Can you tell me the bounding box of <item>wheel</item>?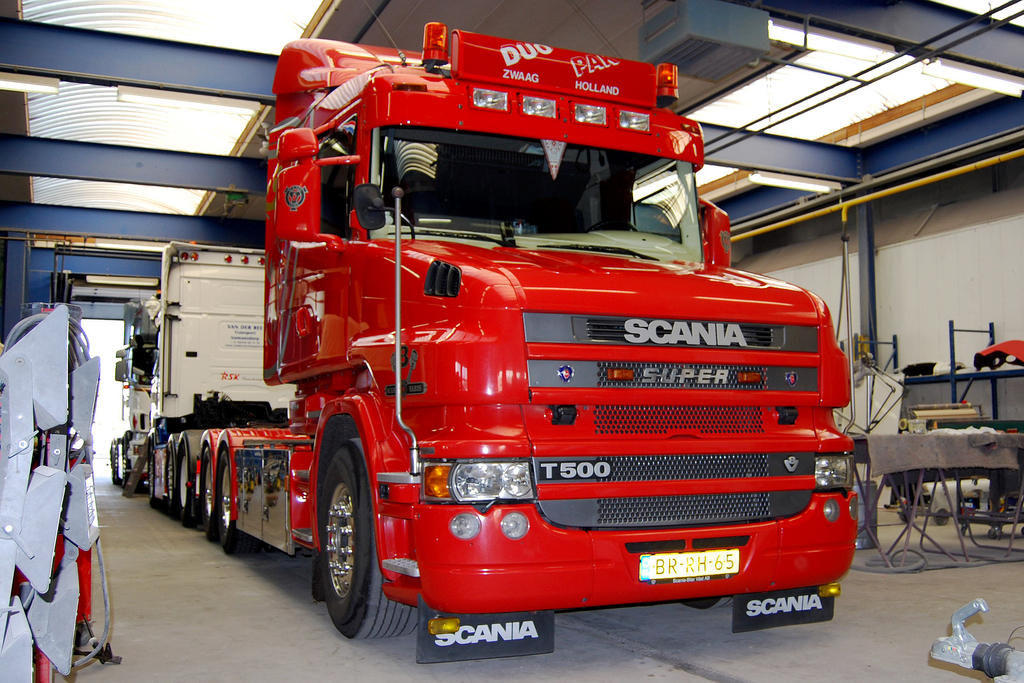
crop(218, 449, 255, 557).
